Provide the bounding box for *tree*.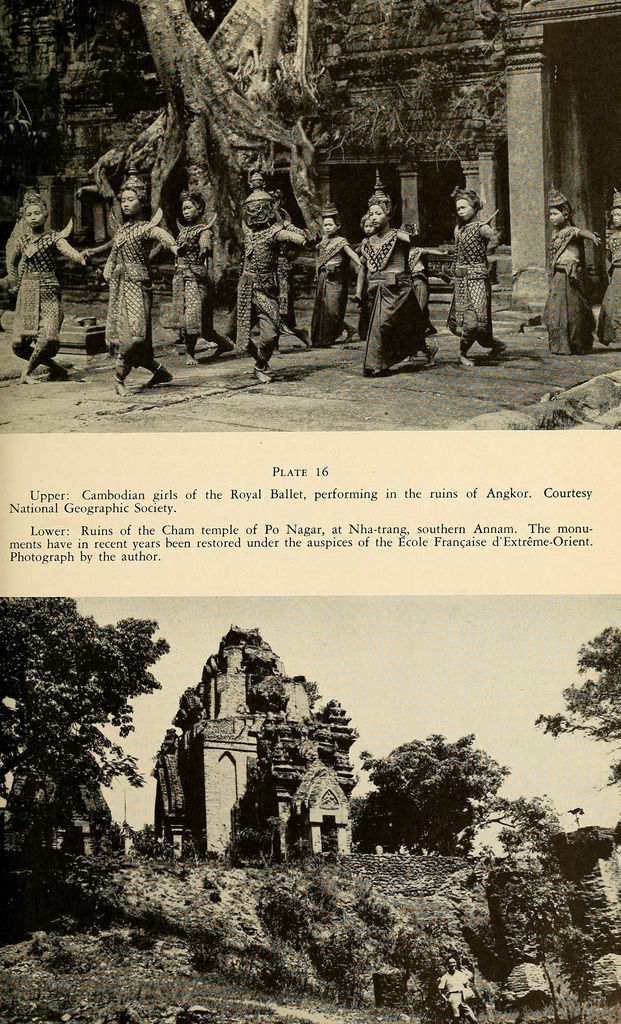
box(495, 868, 572, 1018).
